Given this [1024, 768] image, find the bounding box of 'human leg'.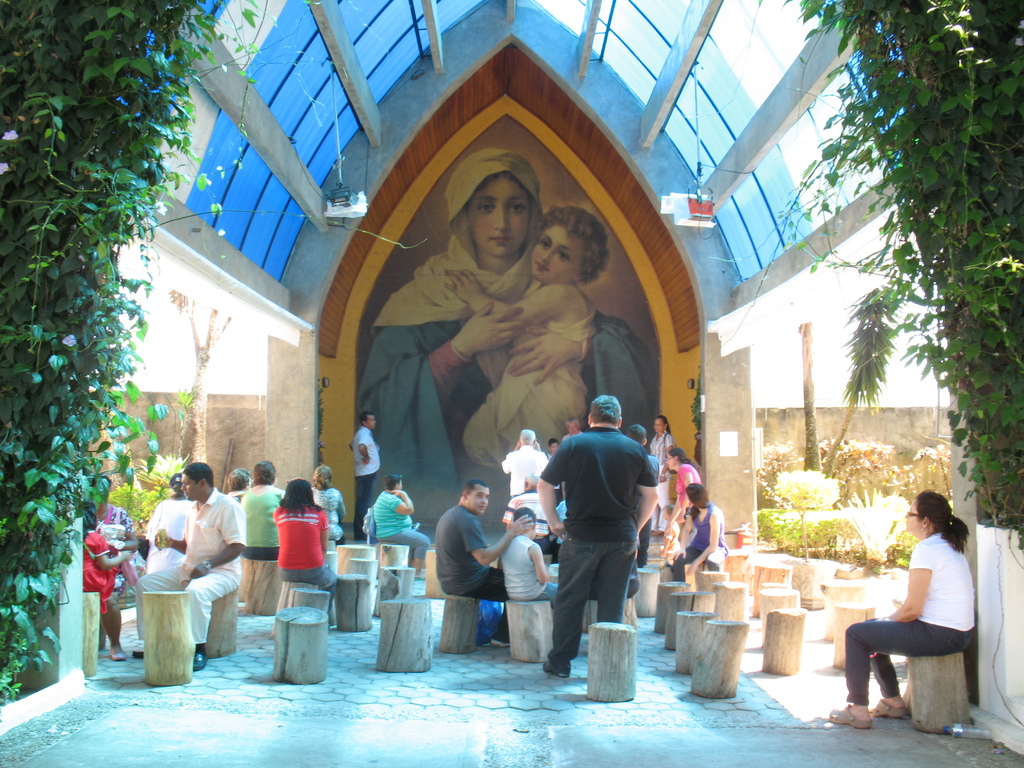
left=187, top=557, right=242, bottom=671.
